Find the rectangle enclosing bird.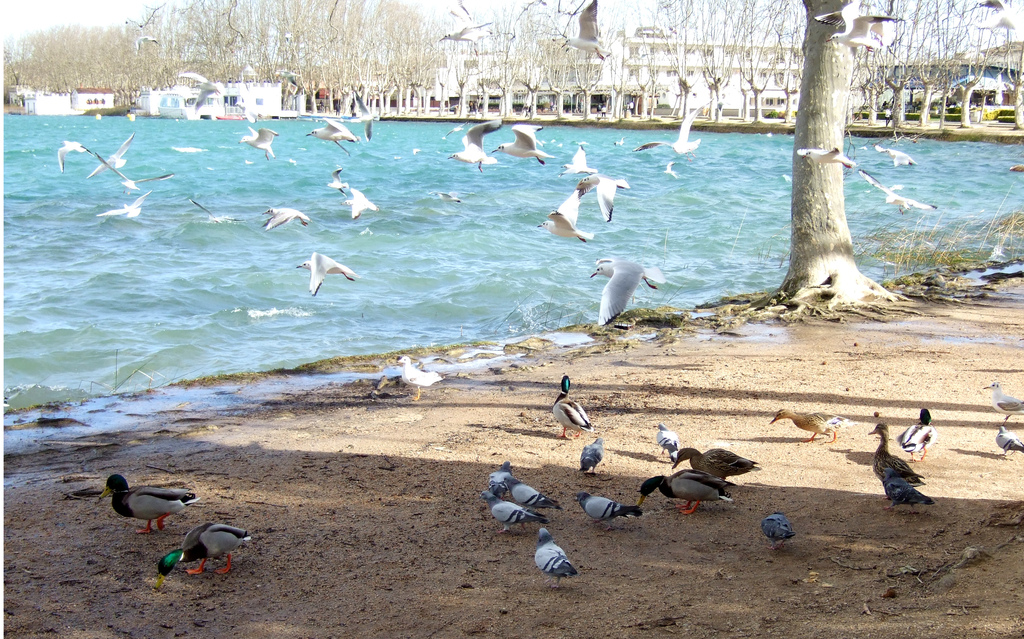
[left=883, top=466, right=929, bottom=505].
